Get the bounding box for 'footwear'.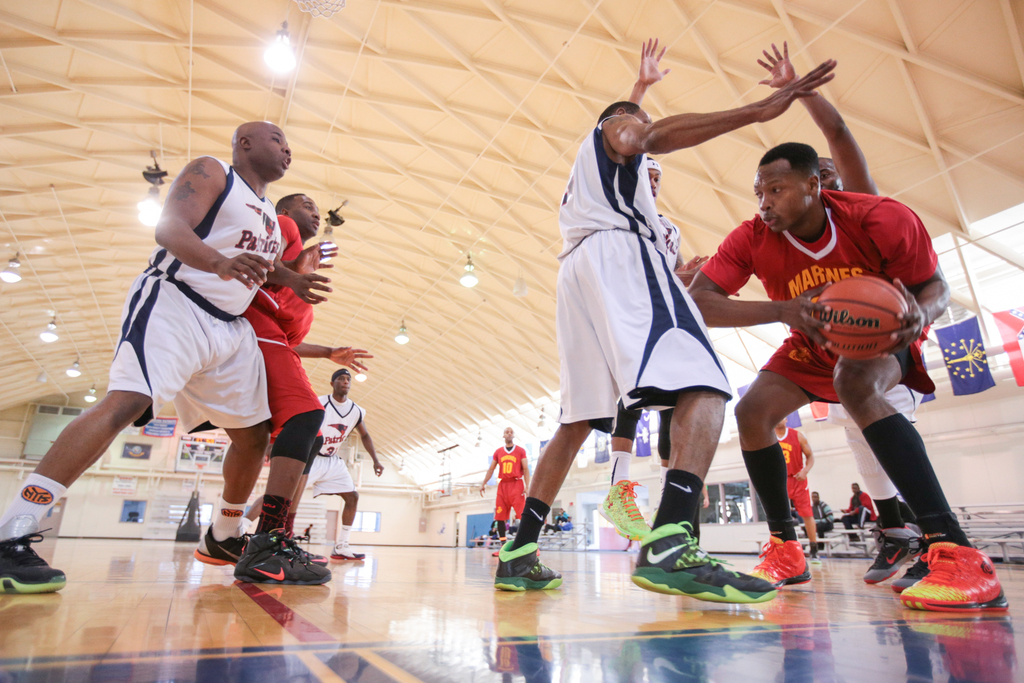
493, 547, 499, 556.
